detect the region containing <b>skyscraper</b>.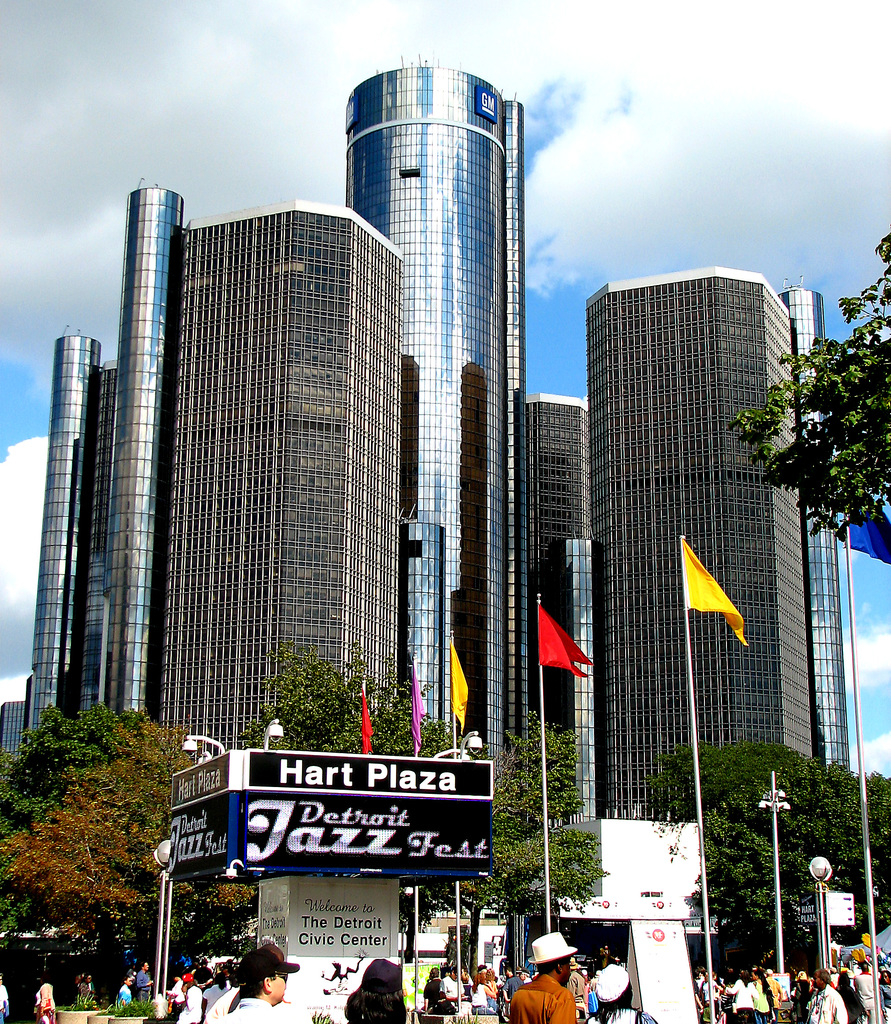
region(20, 330, 103, 750).
